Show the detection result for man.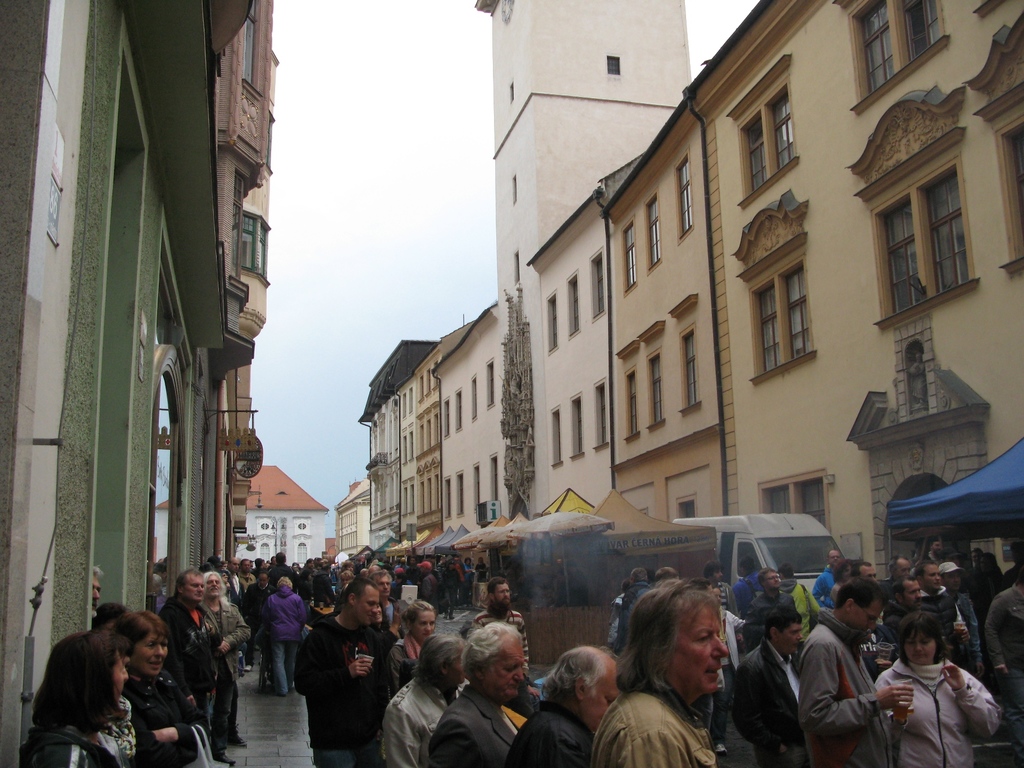
(x1=884, y1=554, x2=913, y2=582).
